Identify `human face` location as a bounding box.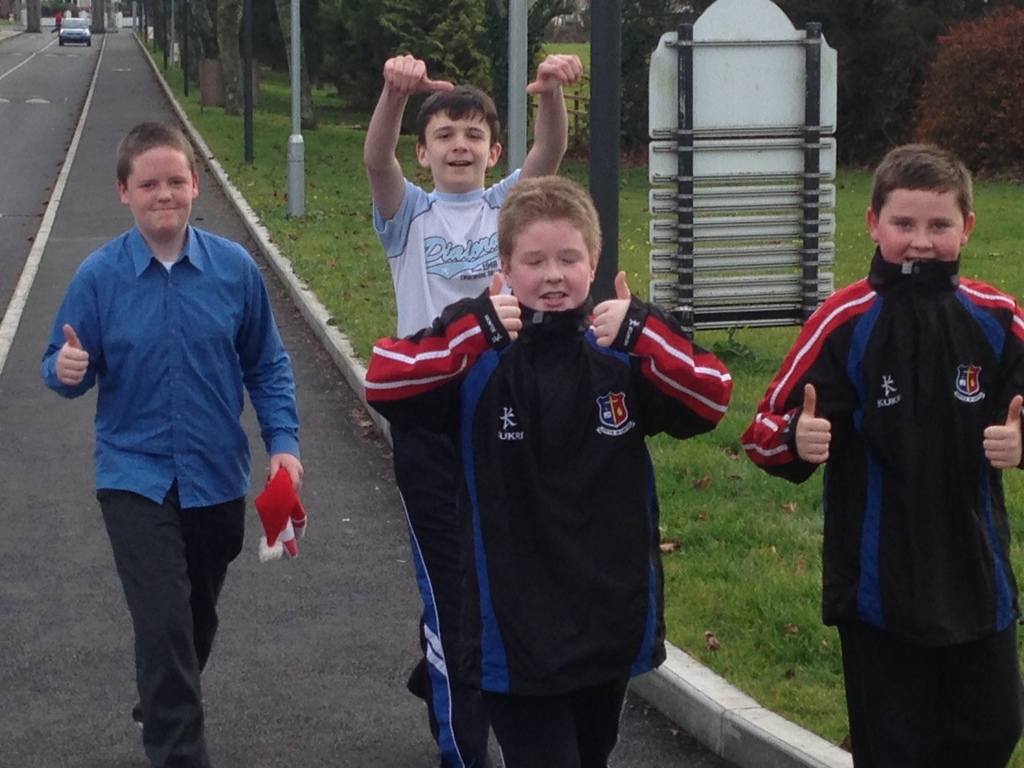
x1=878 y1=188 x2=962 y2=265.
